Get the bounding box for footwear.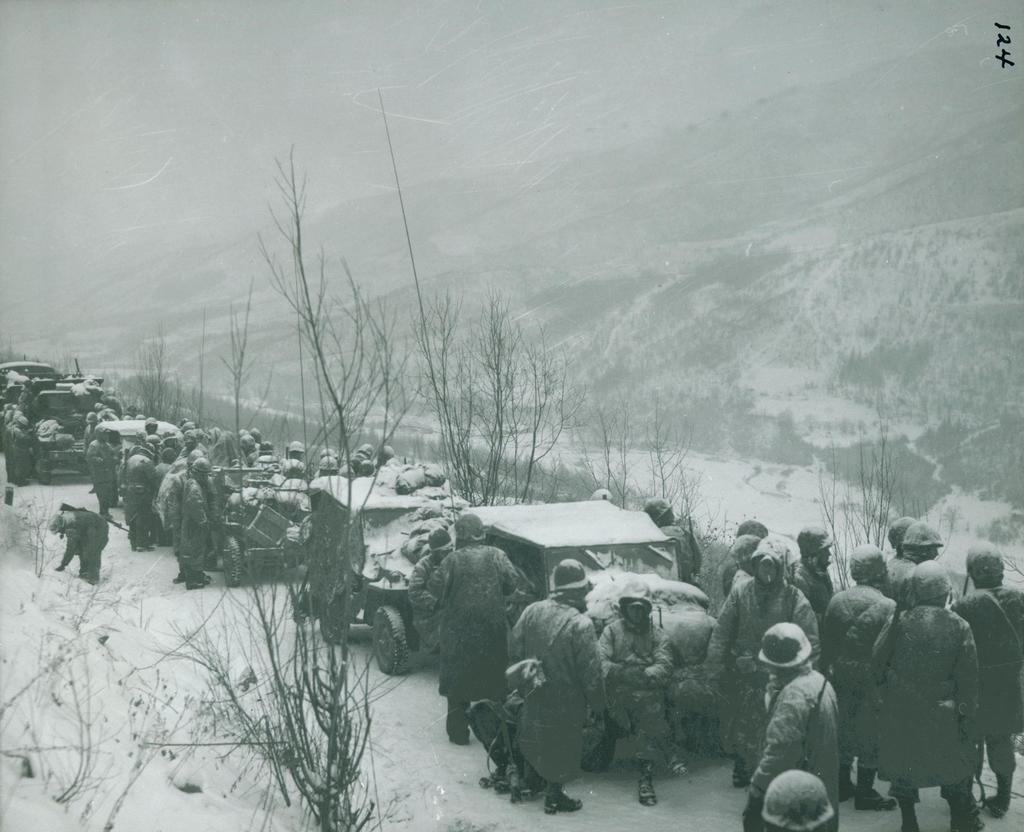
bbox=[950, 813, 982, 831].
